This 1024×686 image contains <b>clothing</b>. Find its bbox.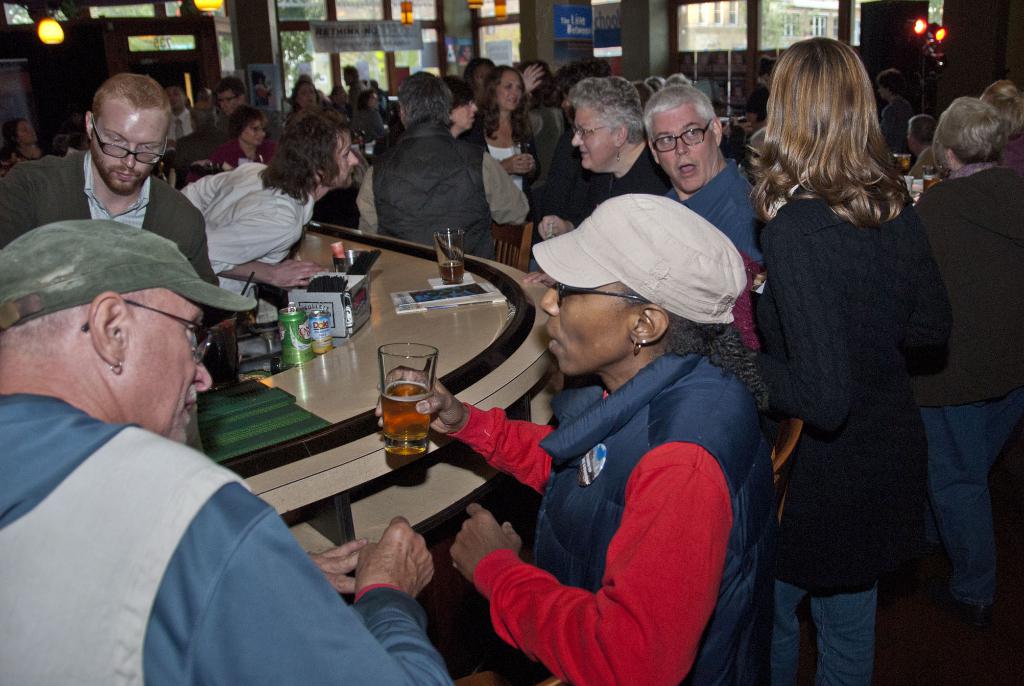
bbox=(0, 396, 445, 685).
